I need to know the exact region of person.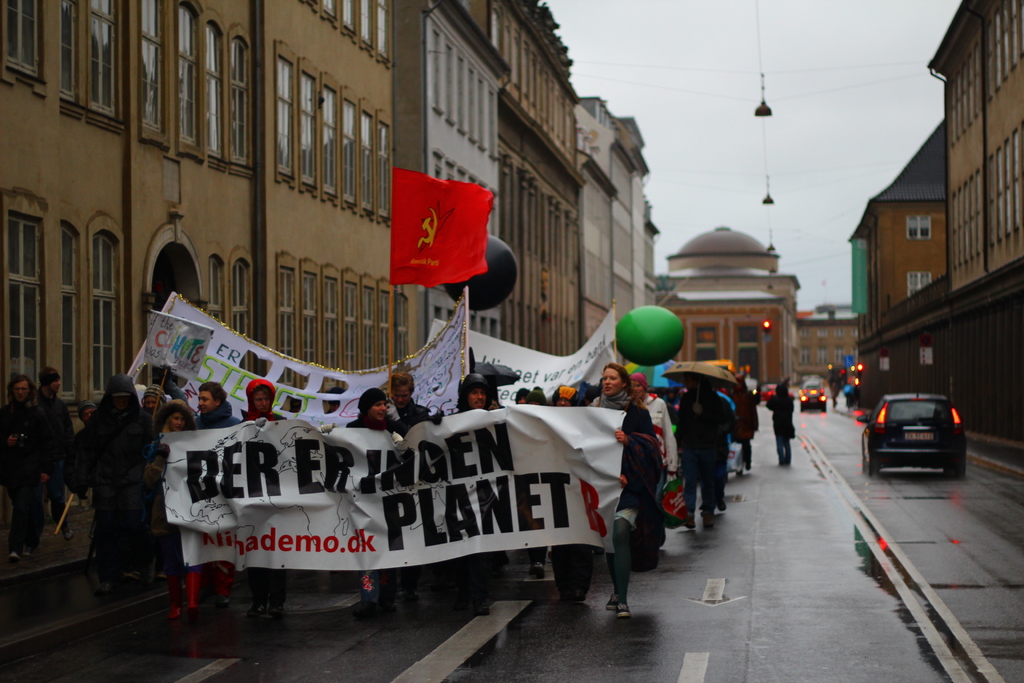
Region: (x1=36, y1=366, x2=73, y2=536).
